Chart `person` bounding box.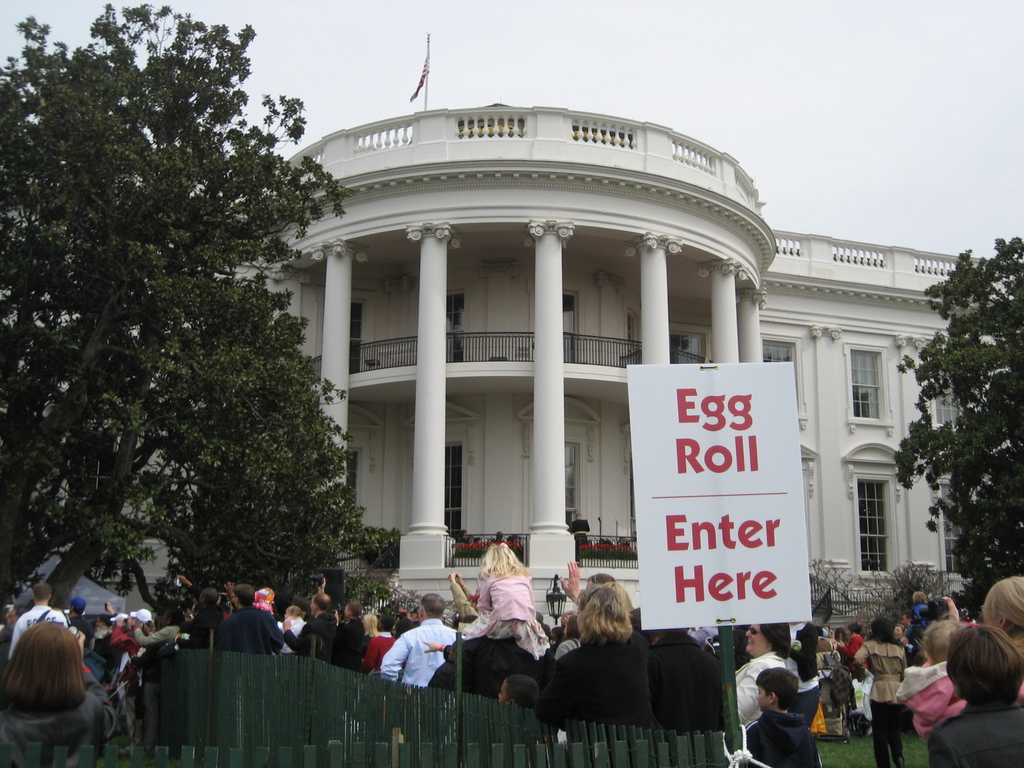
Charted: locate(214, 597, 288, 654).
